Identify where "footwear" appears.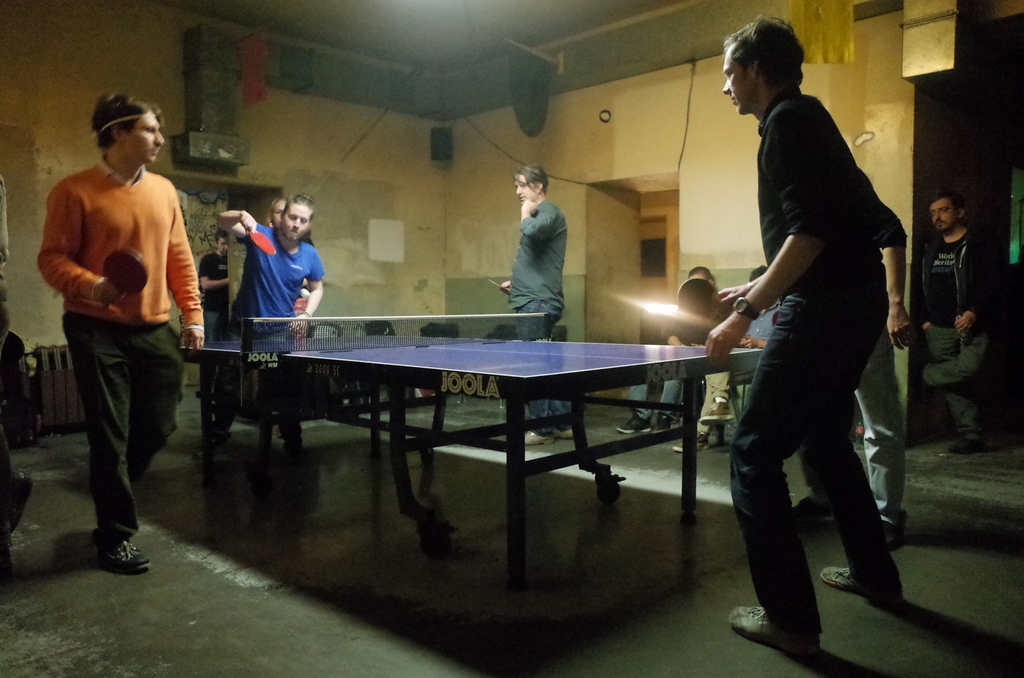
Appears at select_region(659, 412, 674, 432).
